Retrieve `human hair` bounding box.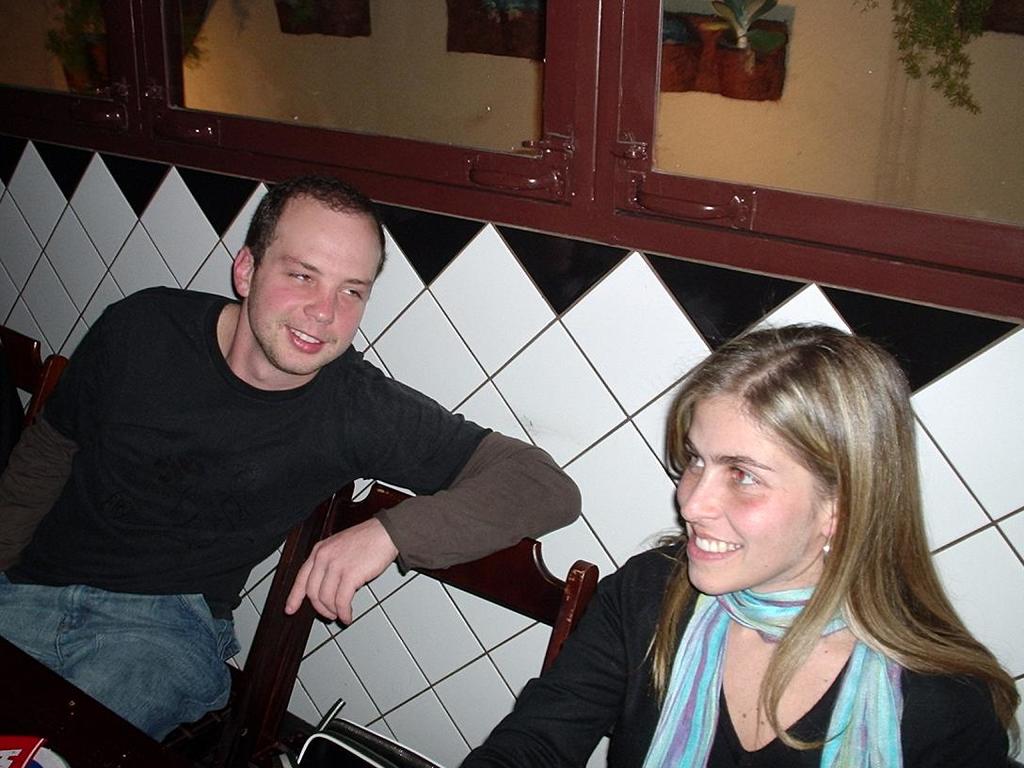
Bounding box: 239/175/394/285.
